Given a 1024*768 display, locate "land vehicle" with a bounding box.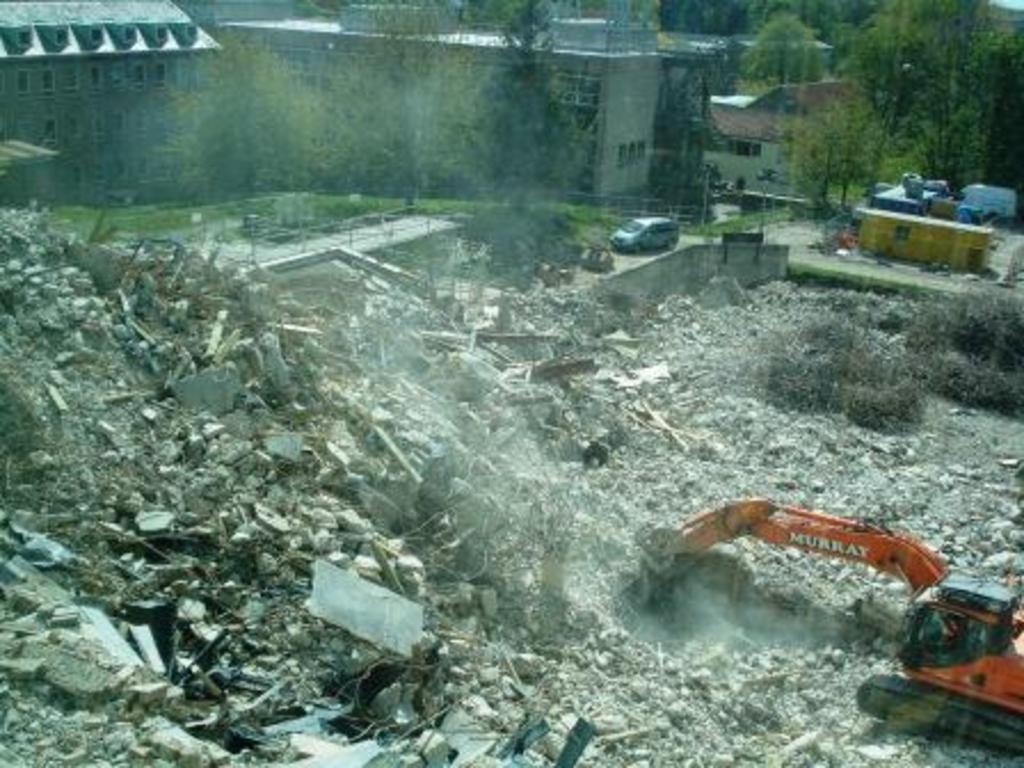
Located: l=622, t=498, r=1022, b=752.
